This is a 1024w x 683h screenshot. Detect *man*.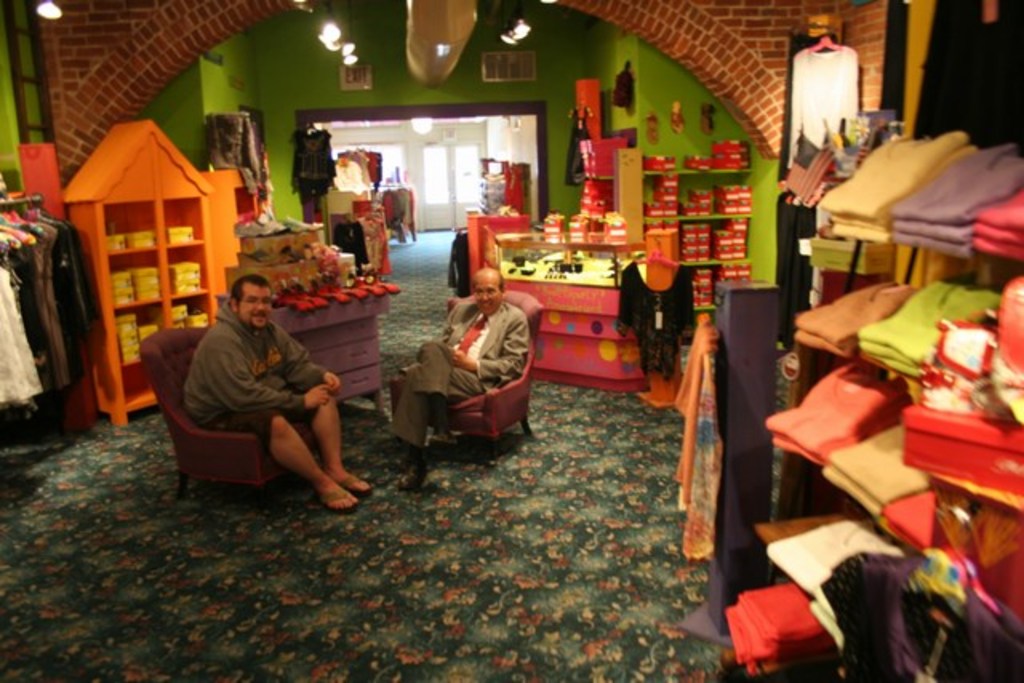
detection(387, 270, 530, 493).
